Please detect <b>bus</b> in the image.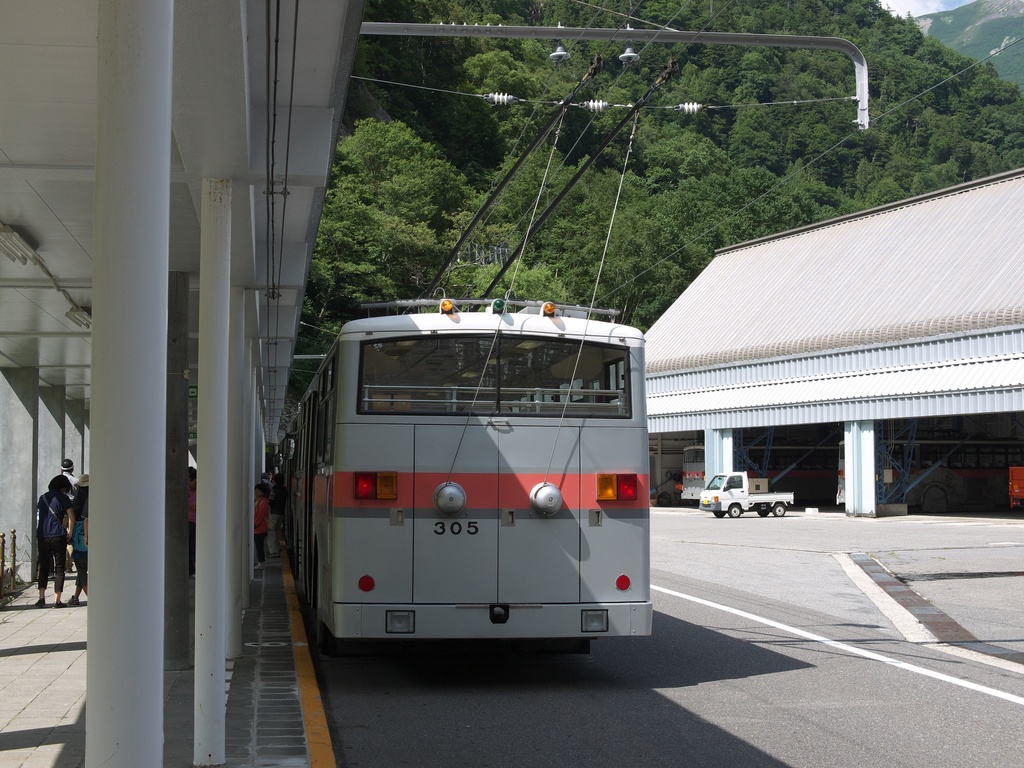
[276, 294, 652, 659].
